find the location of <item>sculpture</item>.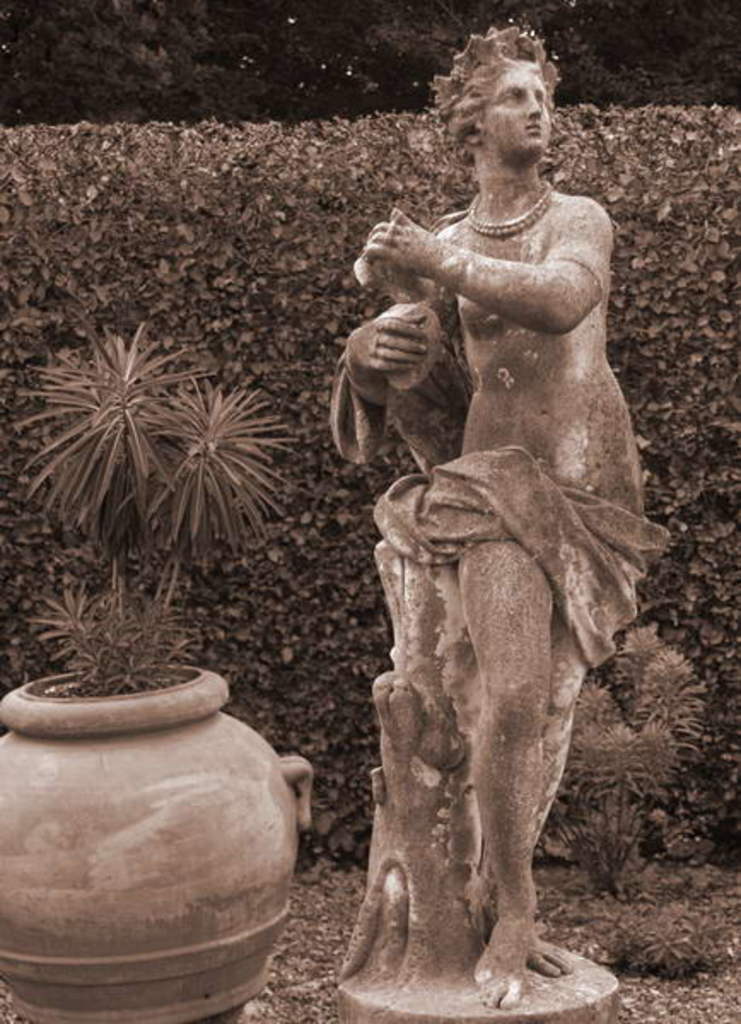
Location: [345, 36, 680, 992].
